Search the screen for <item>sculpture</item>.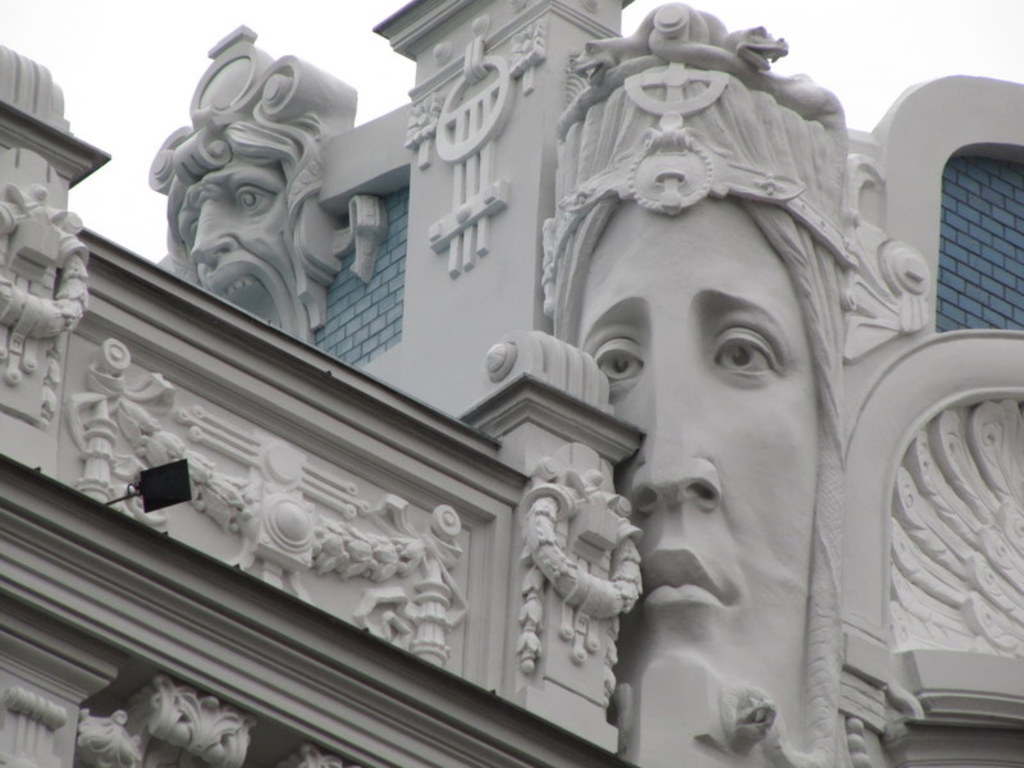
Found at [536,0,928,767].
